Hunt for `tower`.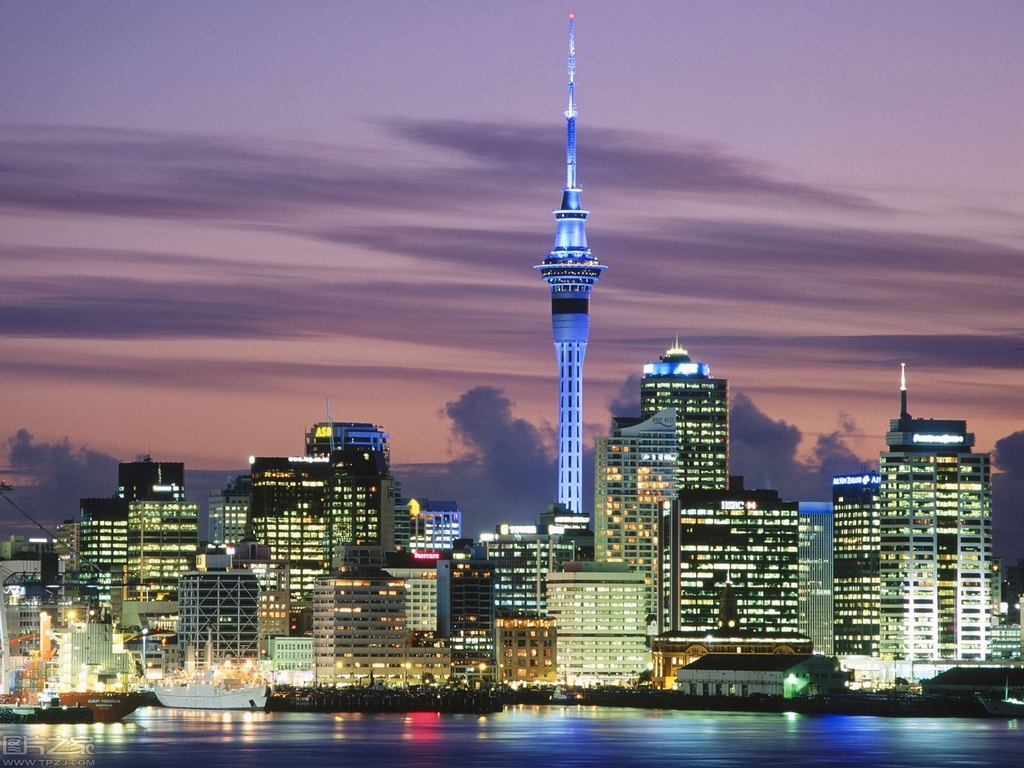
Hunted down at left=636, top=338, right=735, bottom=498.
